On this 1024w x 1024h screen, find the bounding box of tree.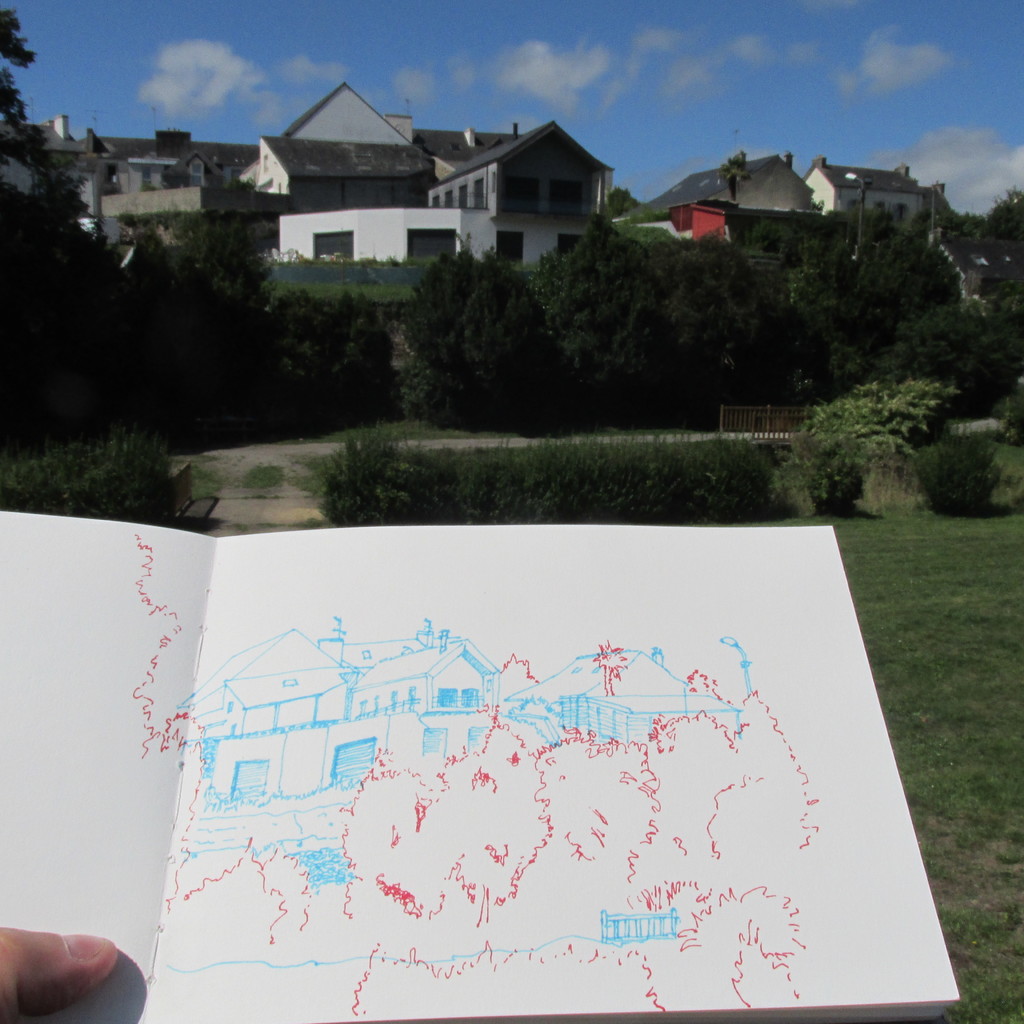
Bounding box: bbox(500, 648, 535, 691).
